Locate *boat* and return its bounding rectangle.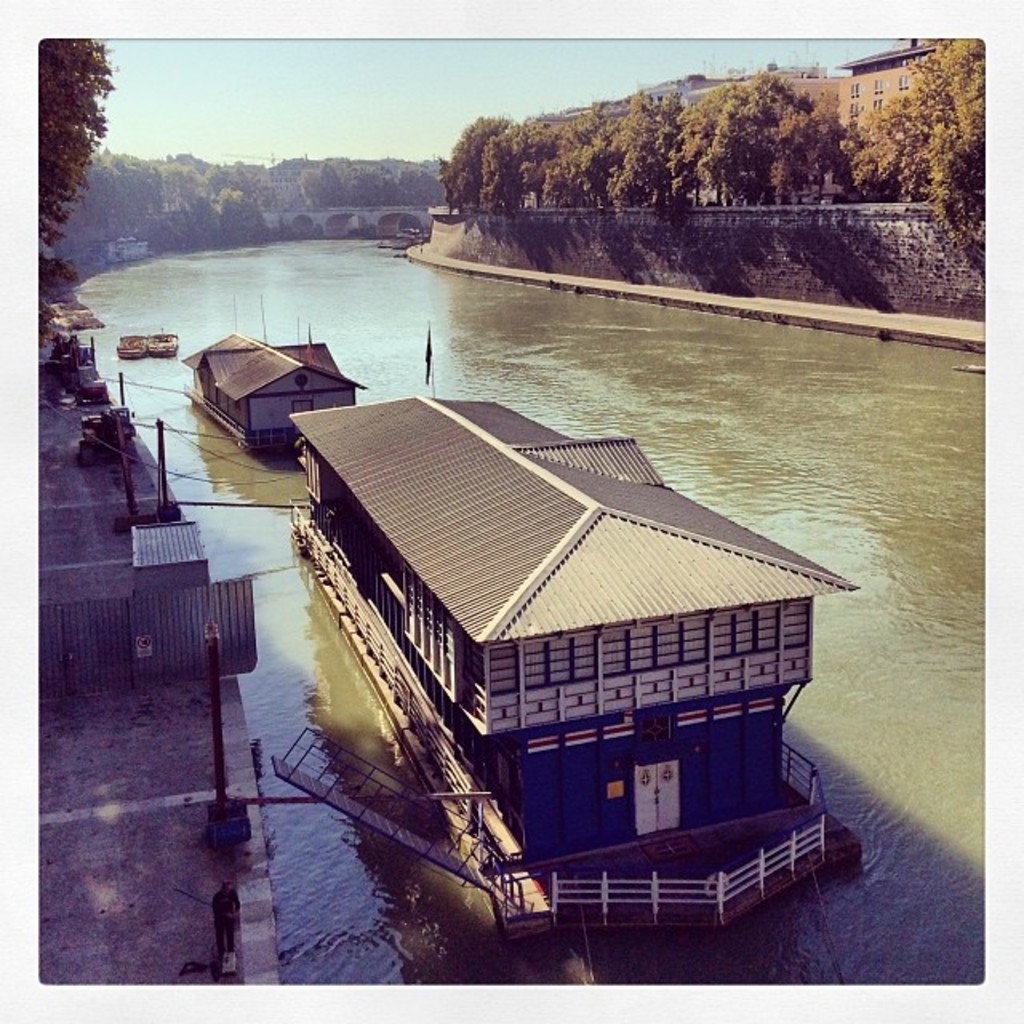
{"x1": 179, "y1": 293, "x2": 368, "y2": 453}.
